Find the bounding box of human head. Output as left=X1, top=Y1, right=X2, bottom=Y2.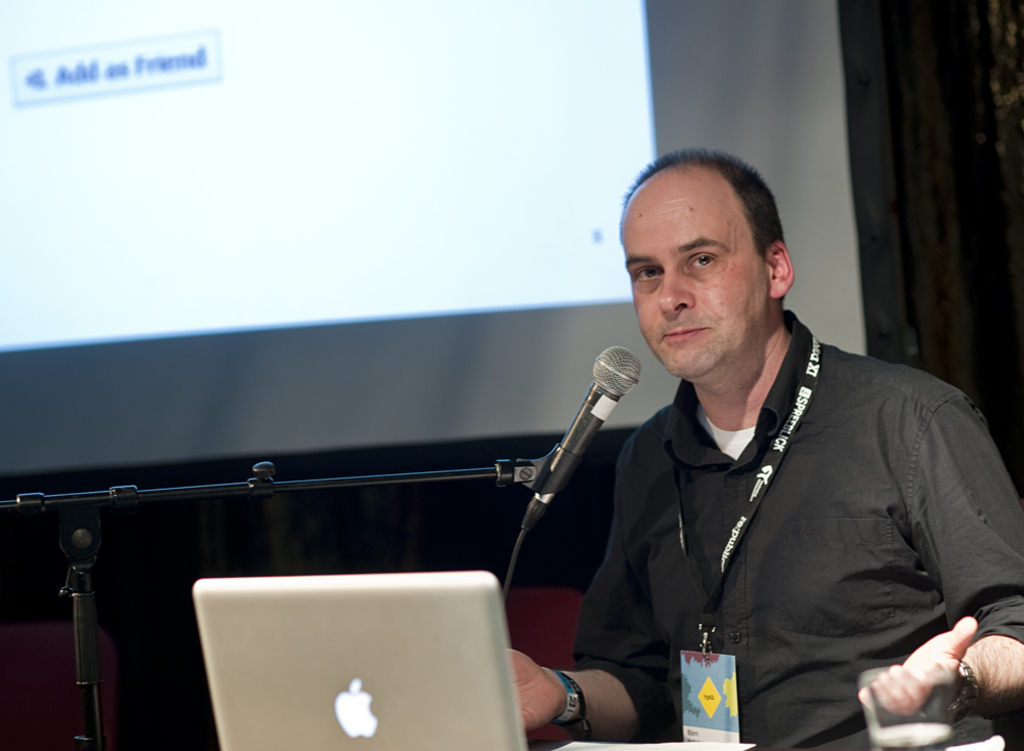
left=615, top=157, right=795, bottom=388.
